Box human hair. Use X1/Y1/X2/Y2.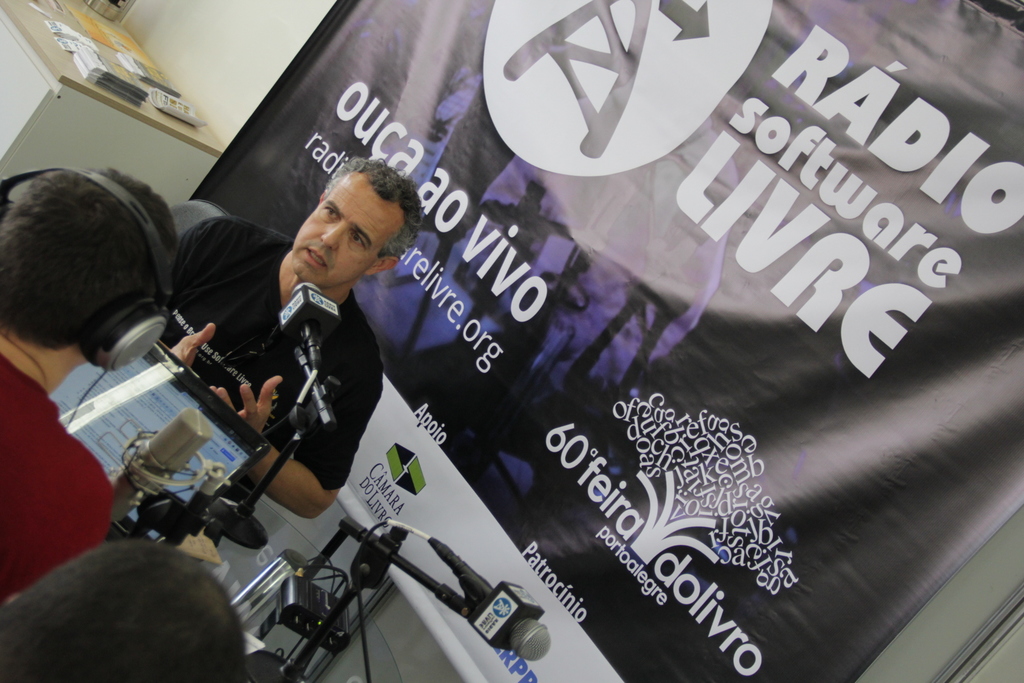
0/532/252/682.
